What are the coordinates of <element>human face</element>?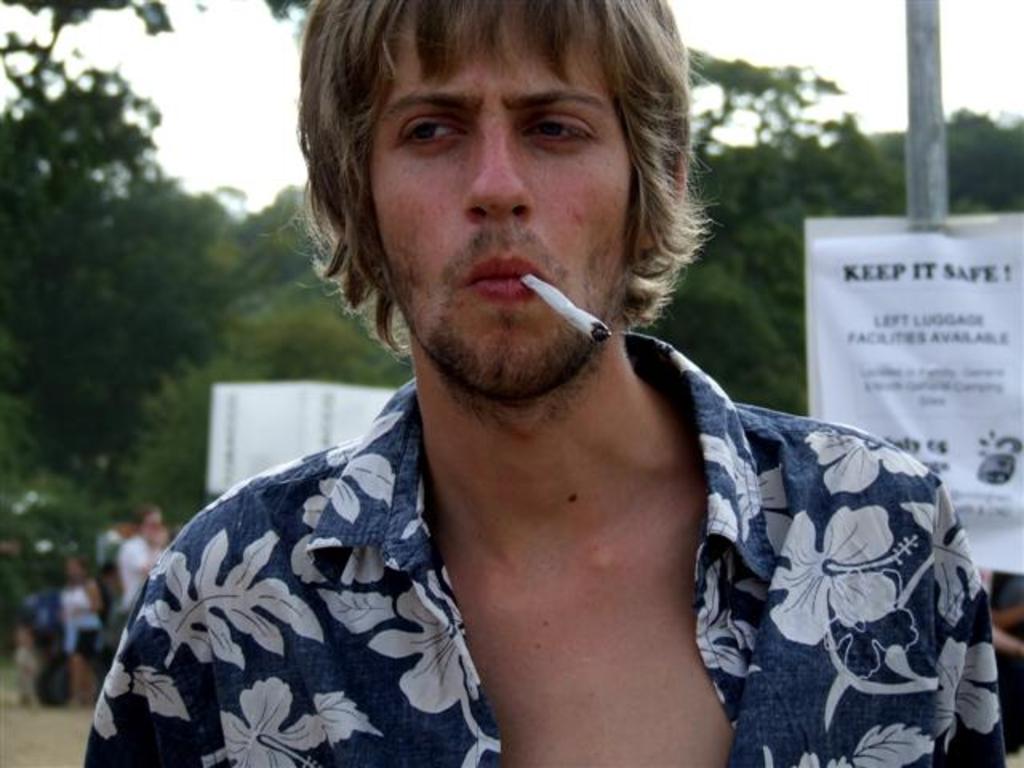
374 18 637 398.
